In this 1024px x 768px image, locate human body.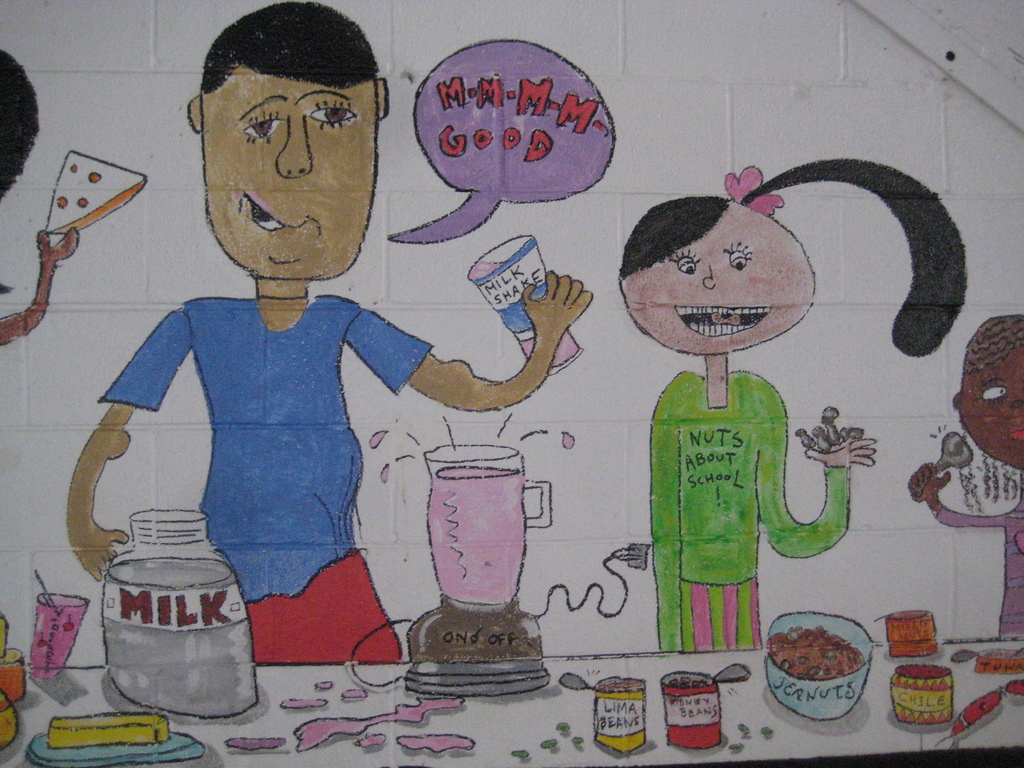
Bounding box: Rect(61, 0, 592, 664).
